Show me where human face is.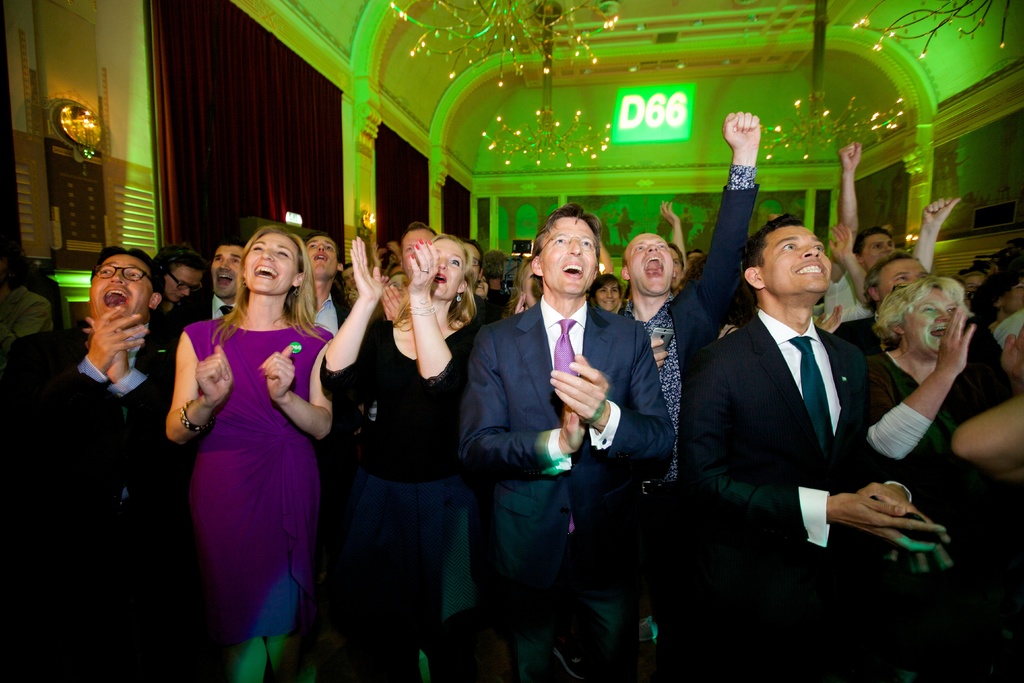
human face is at (246,232,292,290).
